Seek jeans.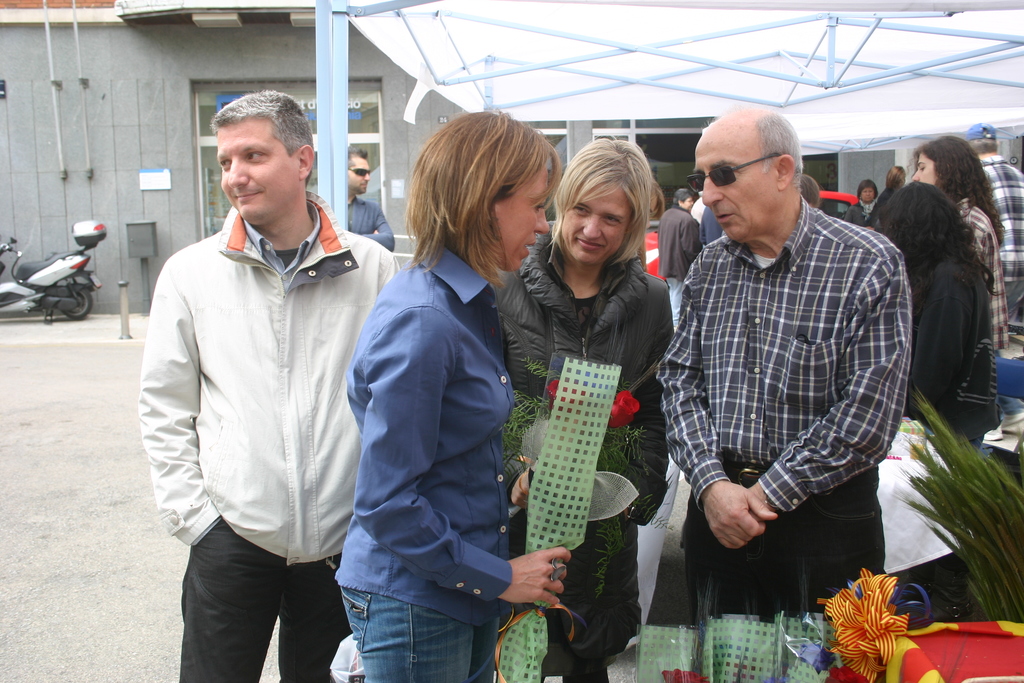
BBox(334, 578, 495, 682).
